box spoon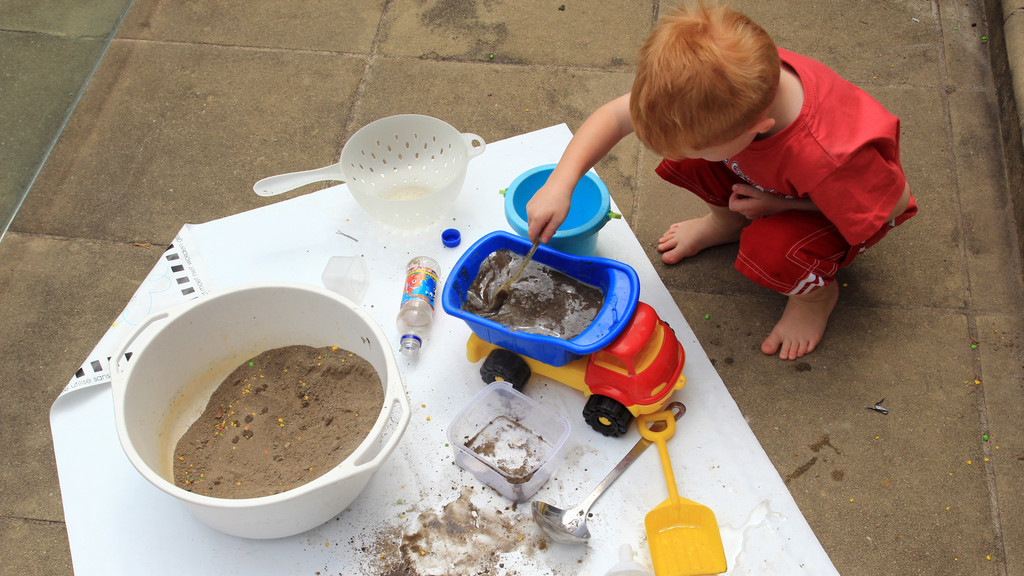
<box>487,232,542,307</box>
